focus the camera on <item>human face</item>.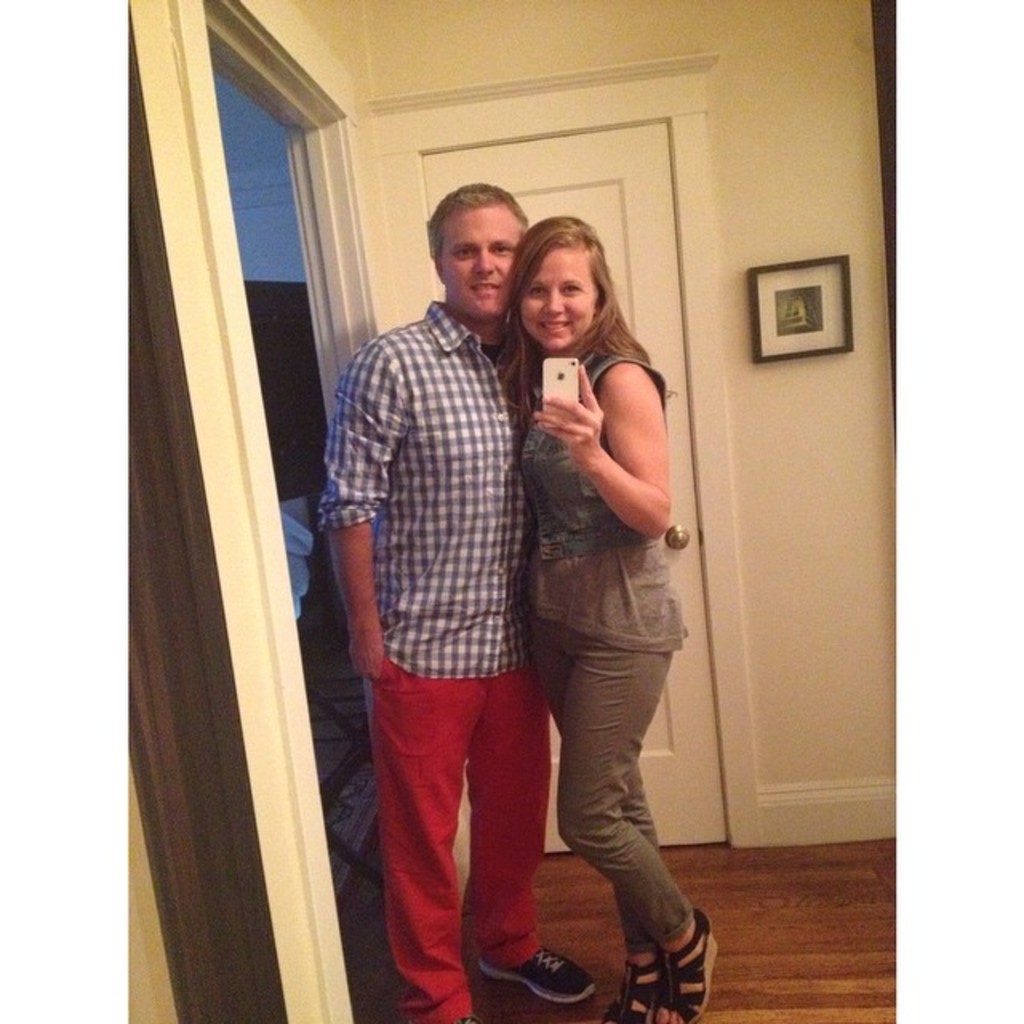
Focus region: 443:200:520:322.
